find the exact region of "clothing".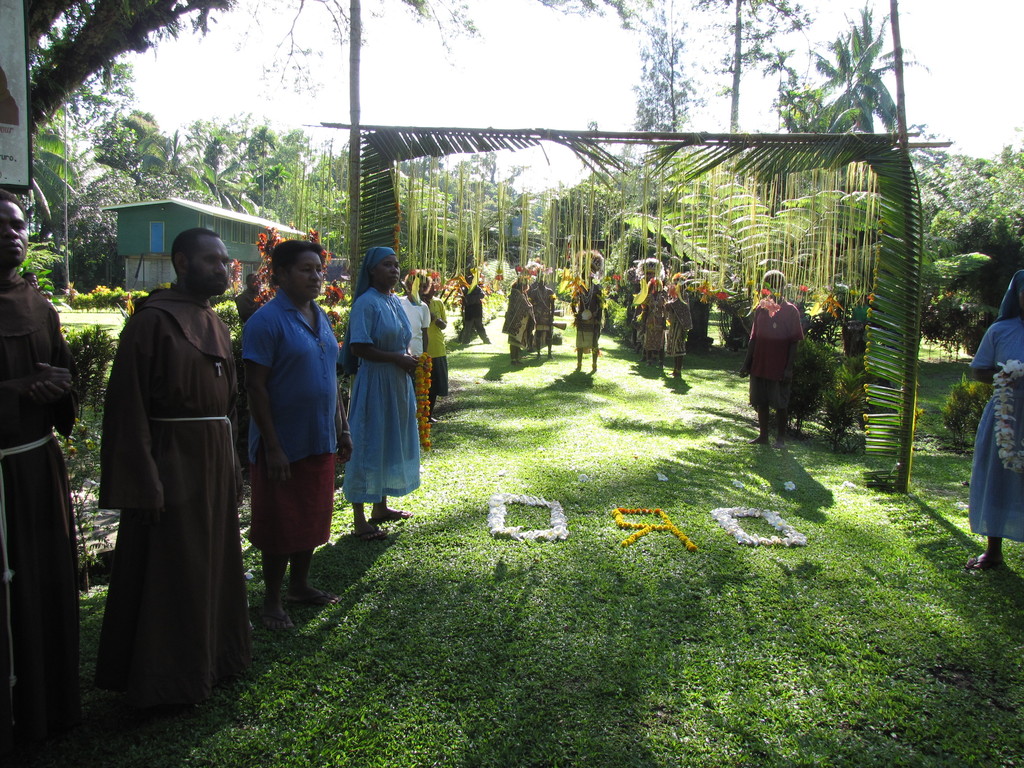
Exact region: Rect(970, 307, 1023, 543).
